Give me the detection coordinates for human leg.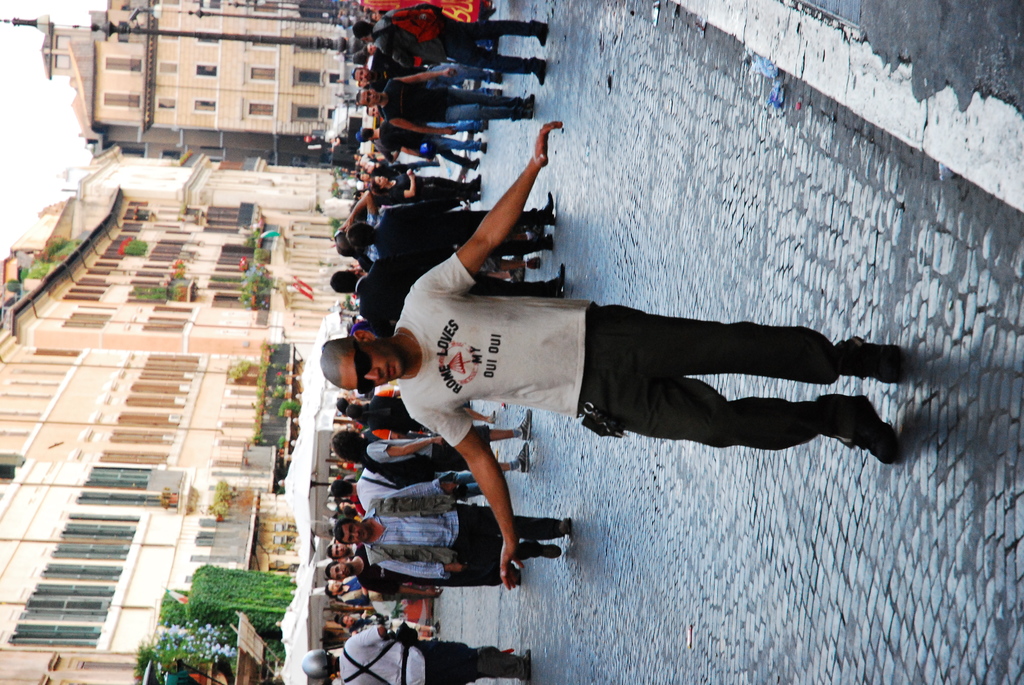
BBox(588, 310, 908, 381).
